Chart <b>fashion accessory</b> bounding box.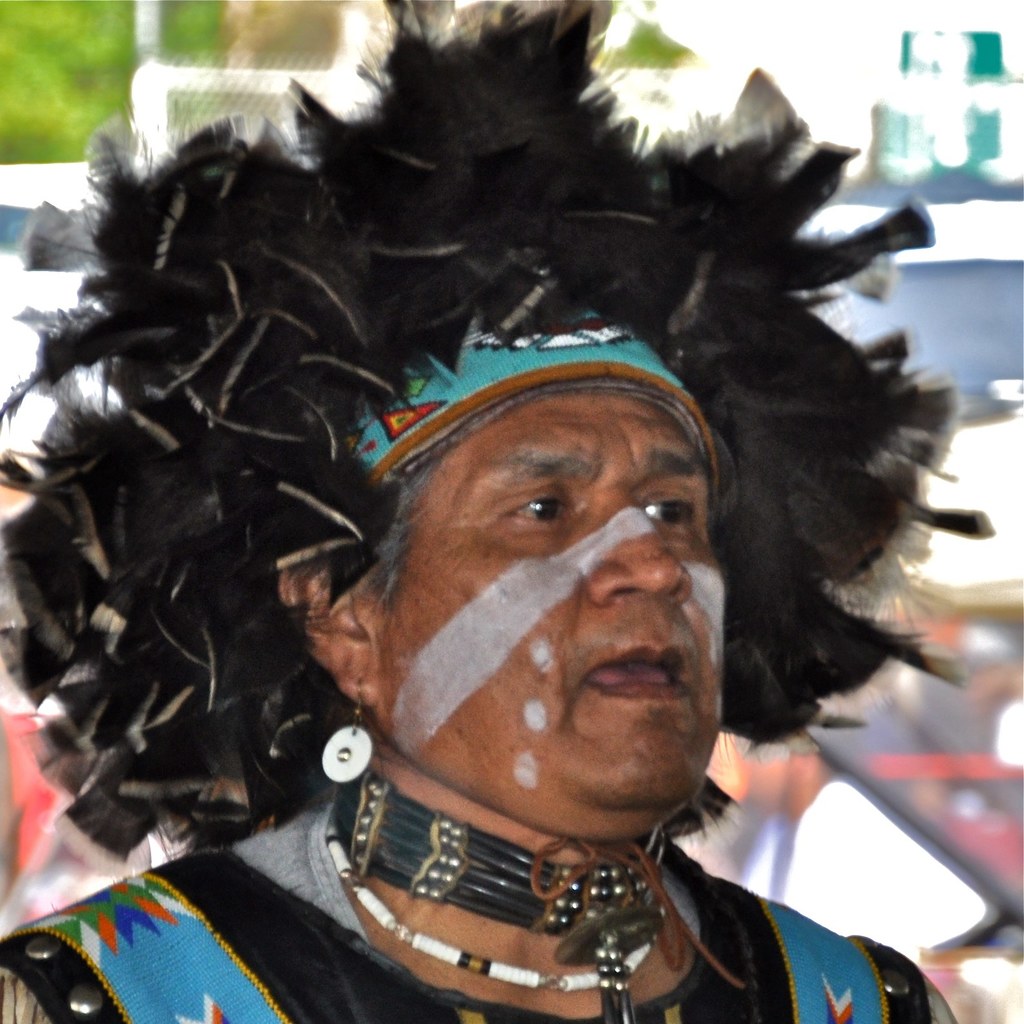
Charted: <bbox>0, 837, 949, 1023</bbox>.
